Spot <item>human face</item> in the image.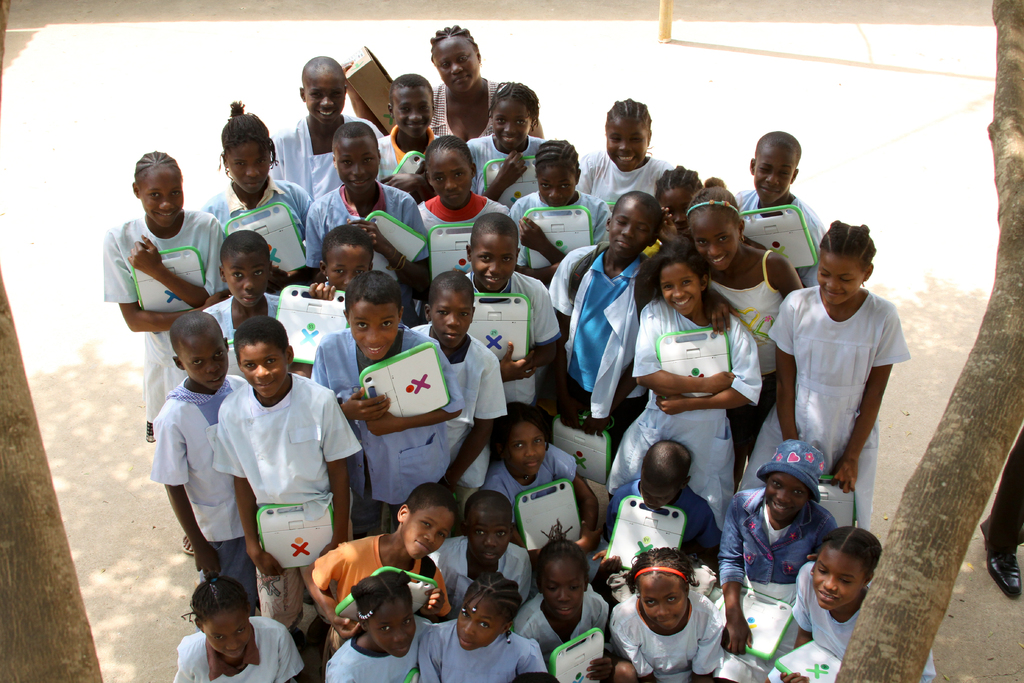
<item>human face</item> found at box=[455, 591, 505, 645].
